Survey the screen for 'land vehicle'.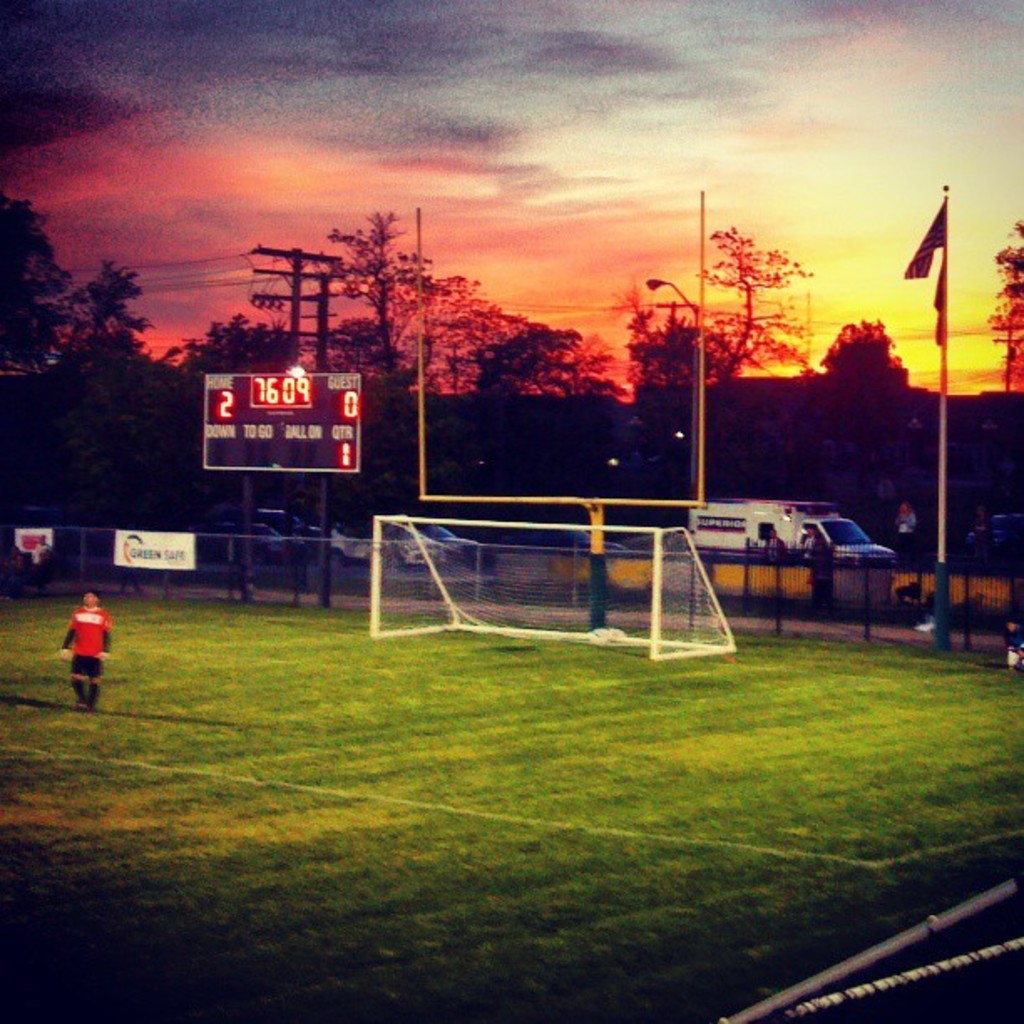
Survey found: left=684, top=499, right=897, bottom=561.
